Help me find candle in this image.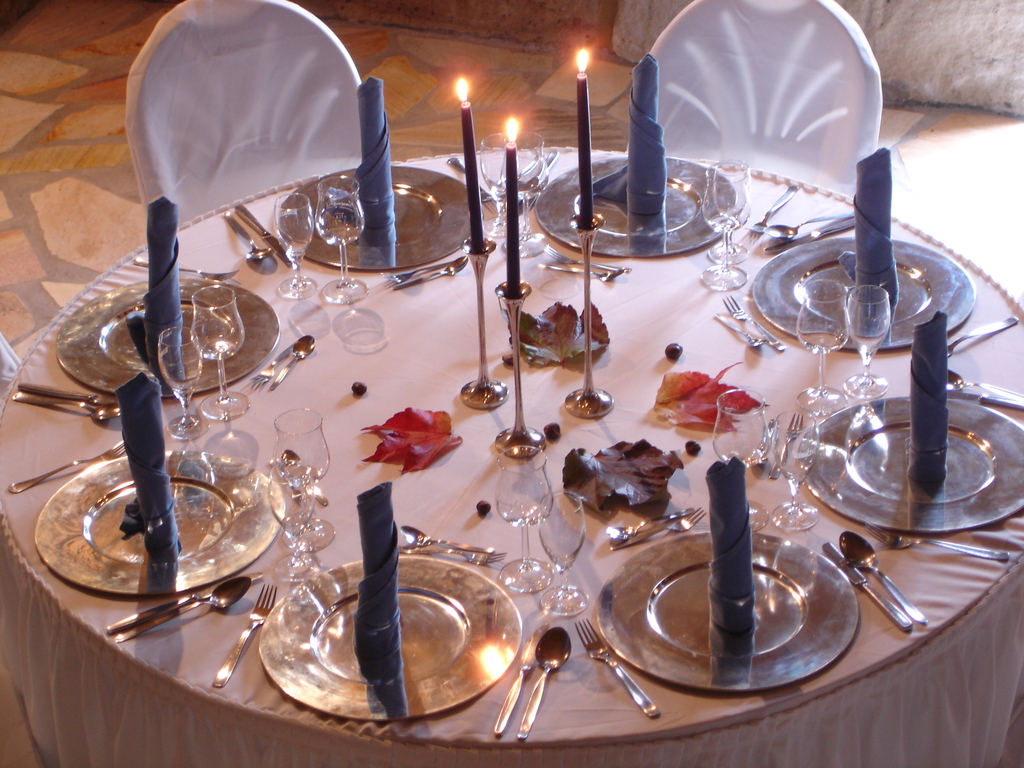
Found it: region(507, 118, 520, 300).
